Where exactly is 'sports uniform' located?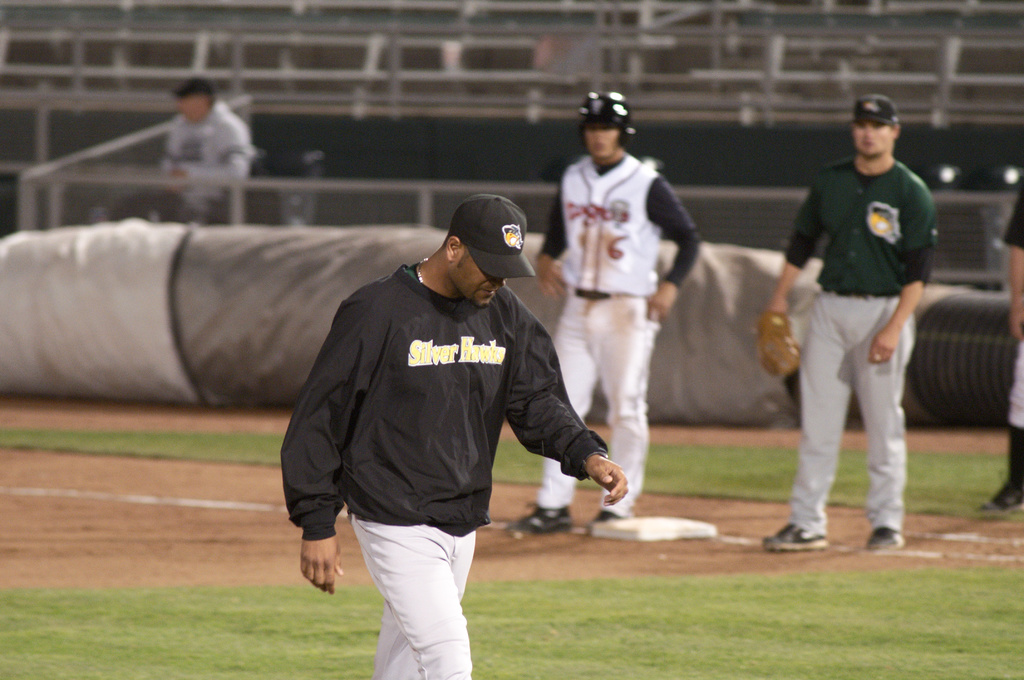
Its bounding box is [x1=530, y1=161, x2=705, y2=521].
